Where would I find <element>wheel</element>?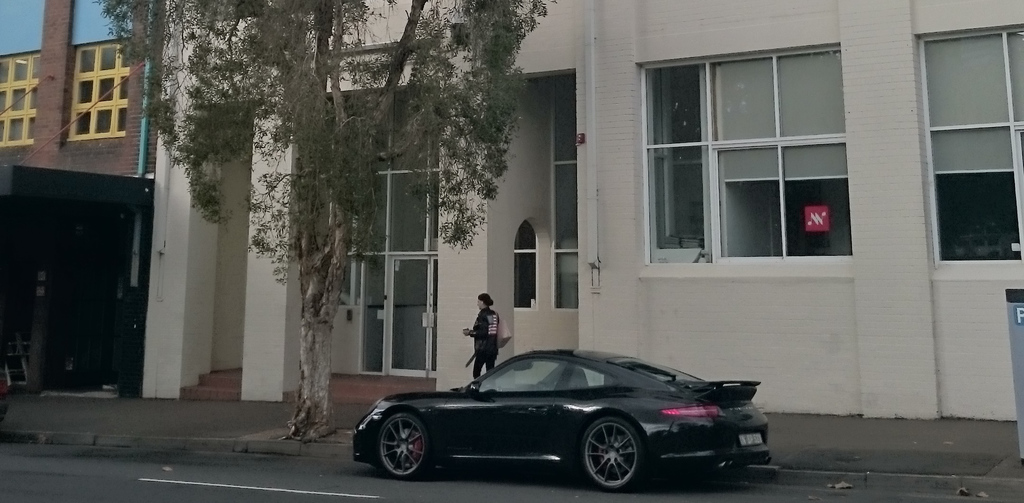
At <region>376, 409, 439, 484</region>.
